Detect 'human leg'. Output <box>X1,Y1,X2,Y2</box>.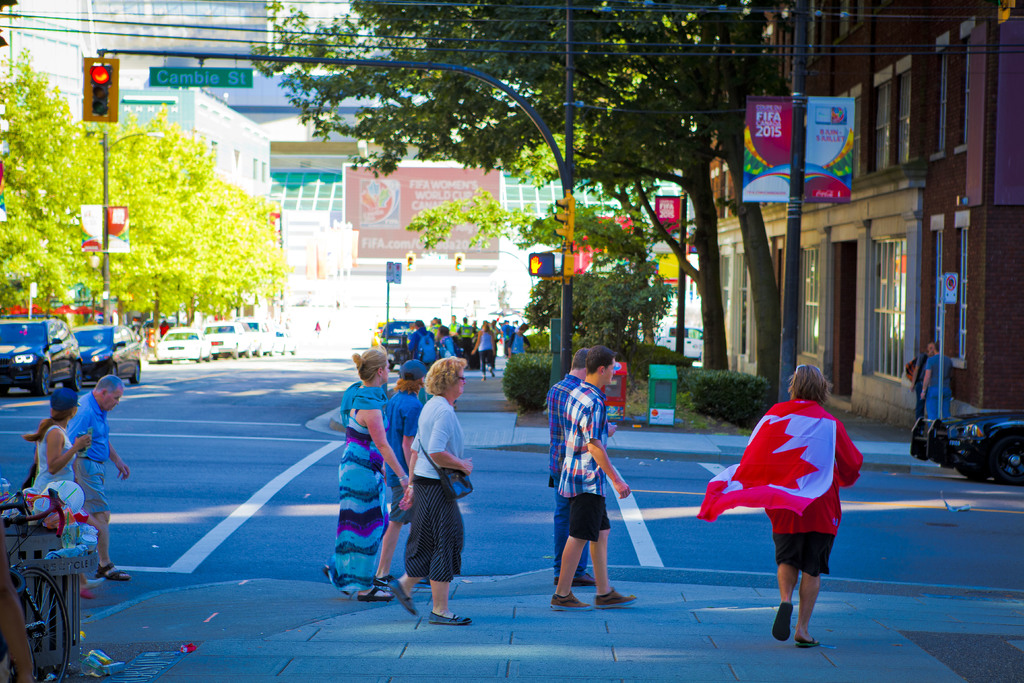
<box>591,497,641,609</box>.
